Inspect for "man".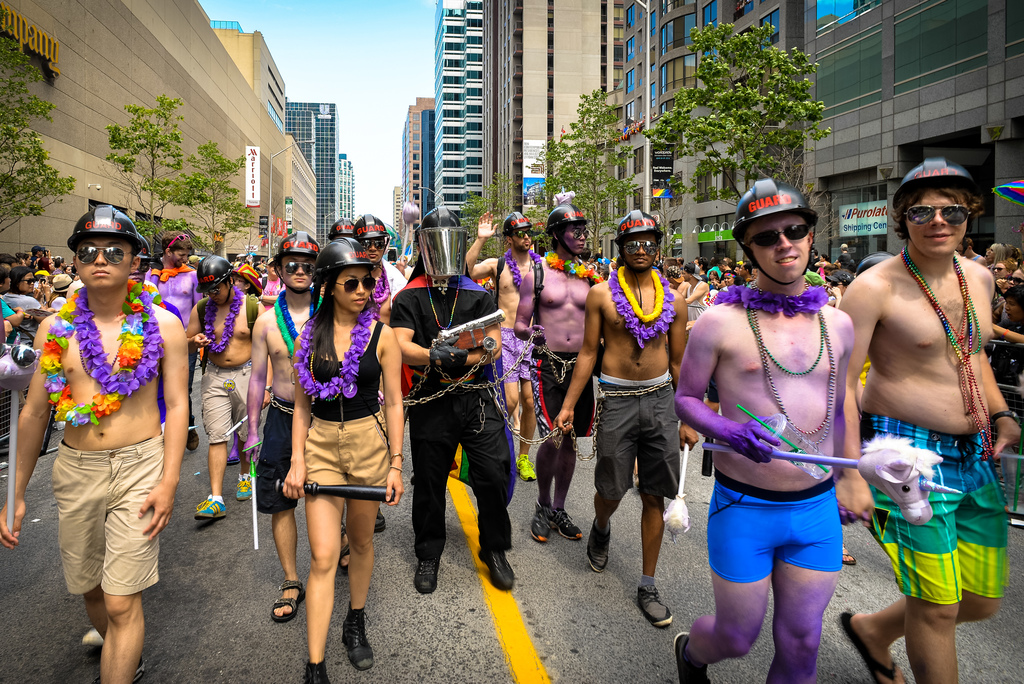
Inspection: (956,238,989,267).
